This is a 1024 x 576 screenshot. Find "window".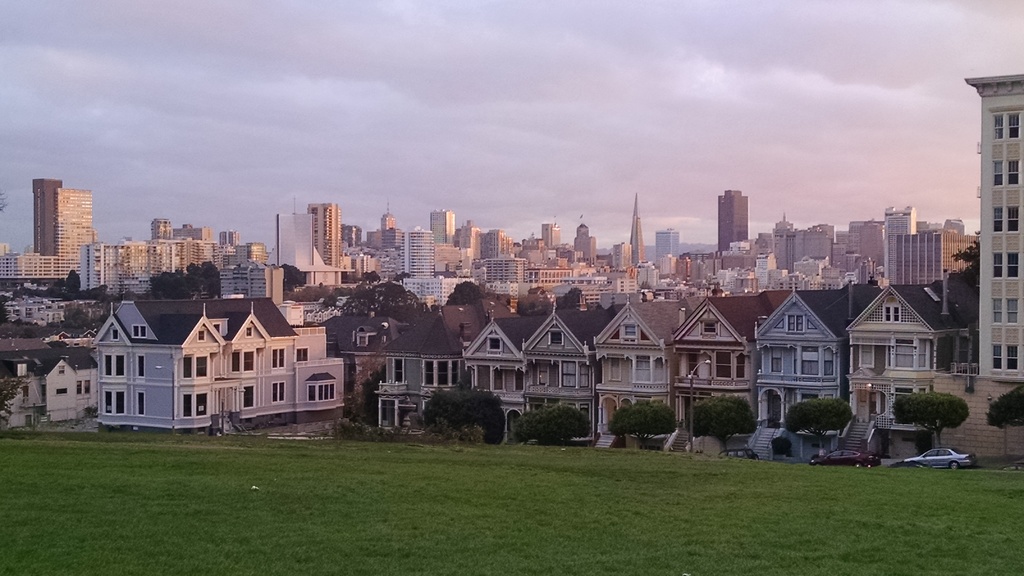
Bounding box: 101, 392, 124, 415.
